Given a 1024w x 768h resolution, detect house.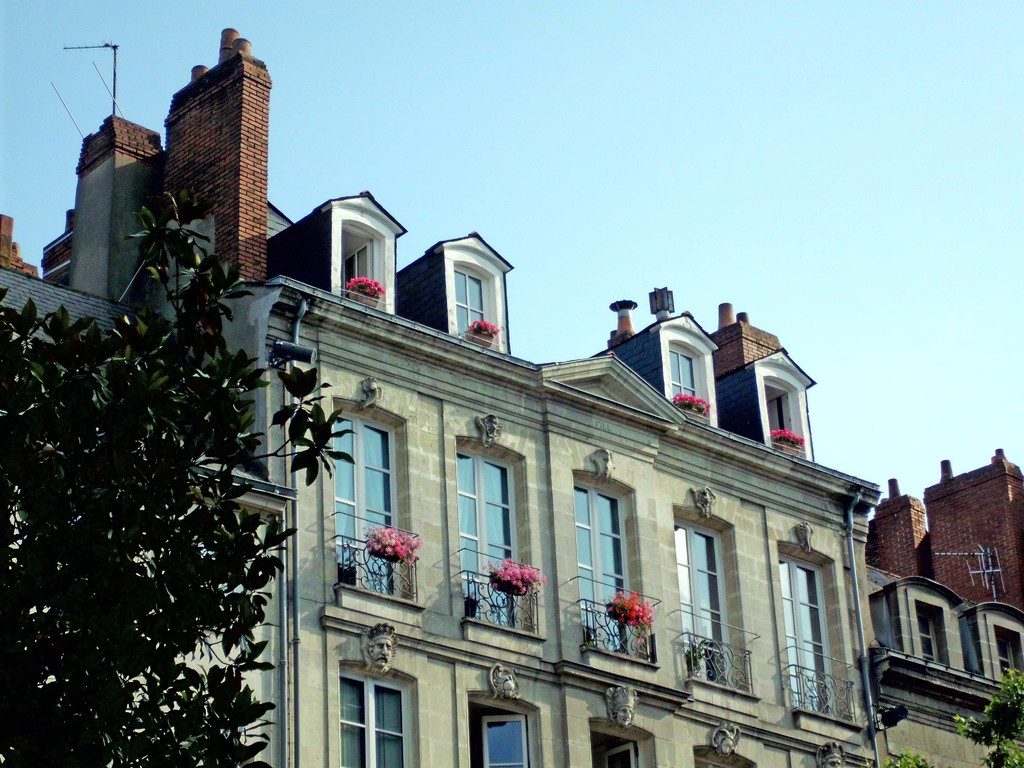
box(282, 233, 877, 729).
